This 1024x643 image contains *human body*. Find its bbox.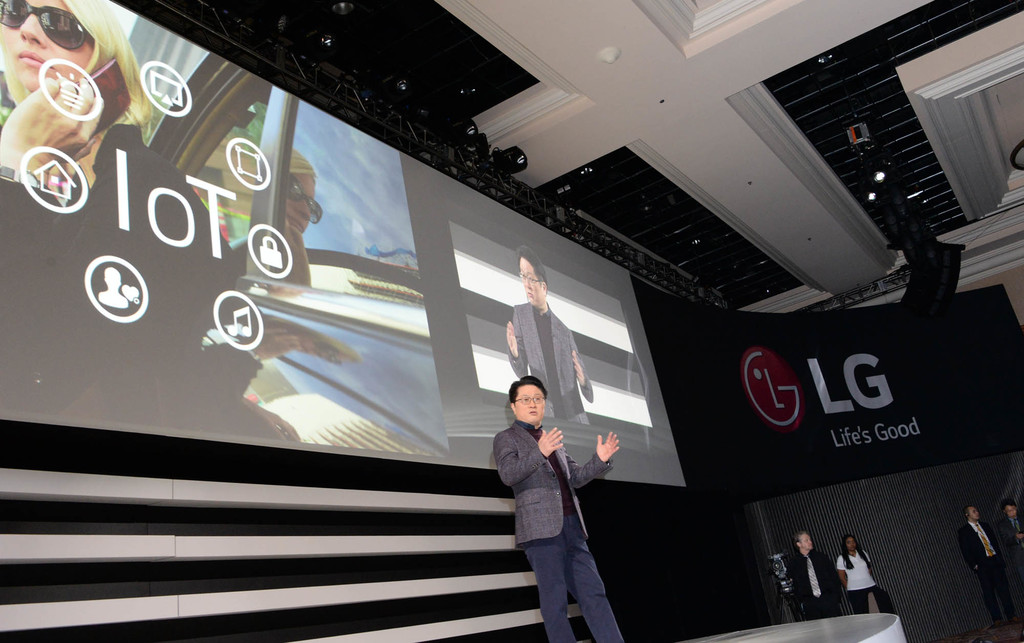
[x1=487, y1=363, x2=602, y2=631].
